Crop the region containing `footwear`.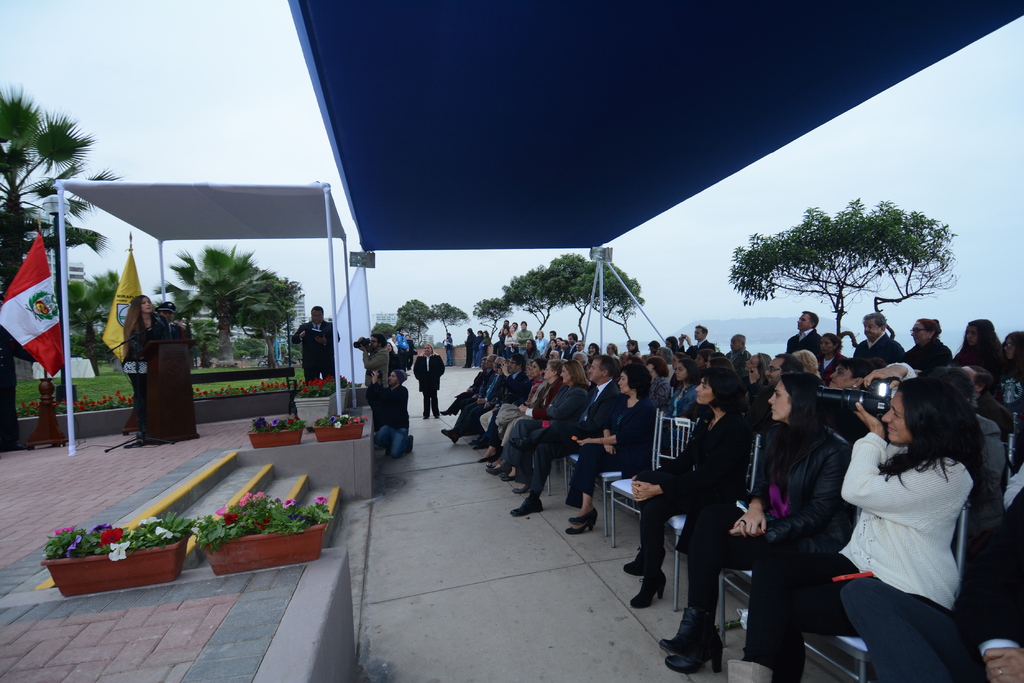
Crop region: left=465, top=436, right=480, bottom=442.
